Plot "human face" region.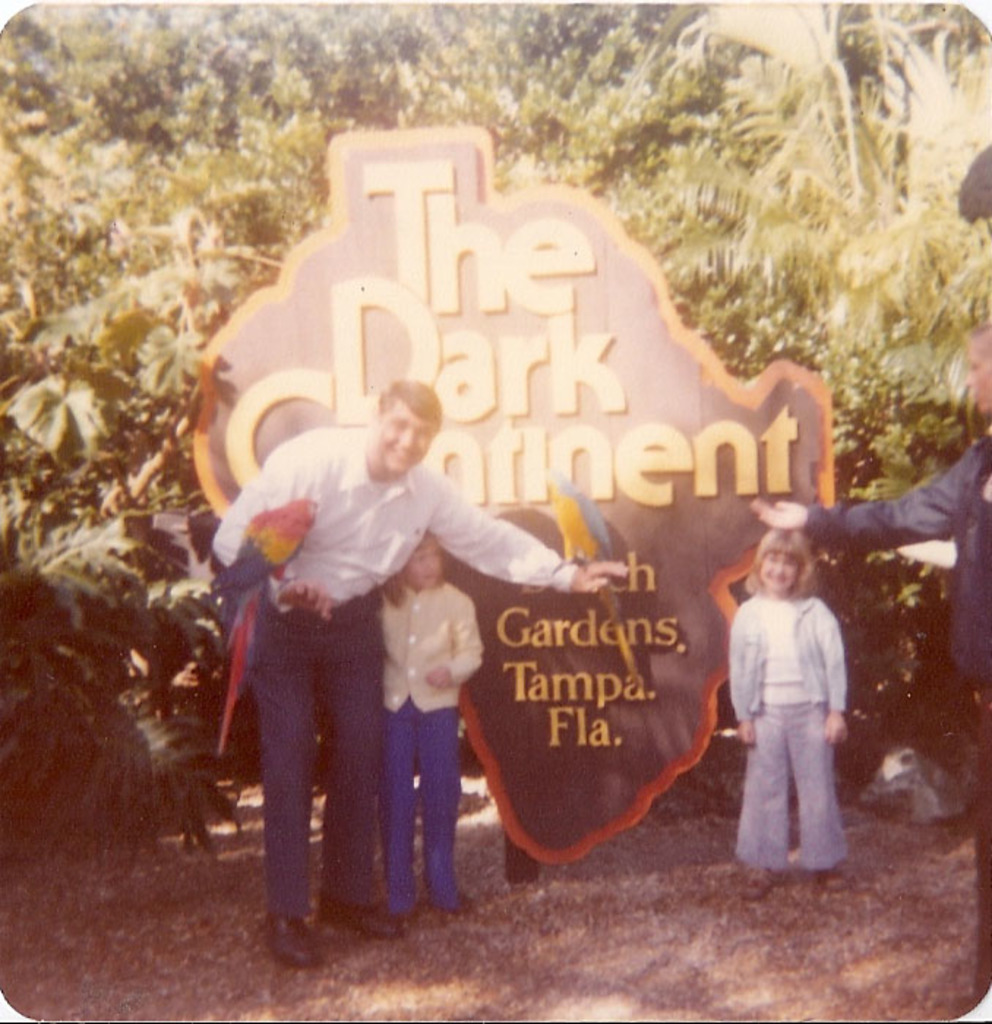
Plotted at rect(399, 540, 442, 592).
